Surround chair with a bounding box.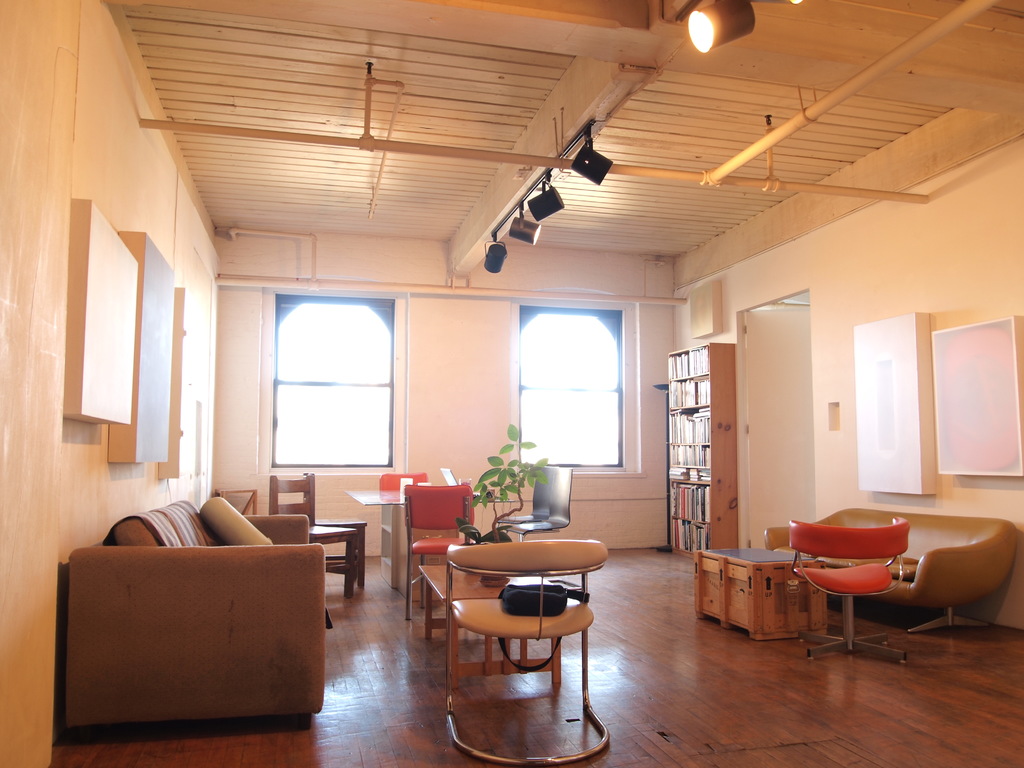
[300,470,366,586].
